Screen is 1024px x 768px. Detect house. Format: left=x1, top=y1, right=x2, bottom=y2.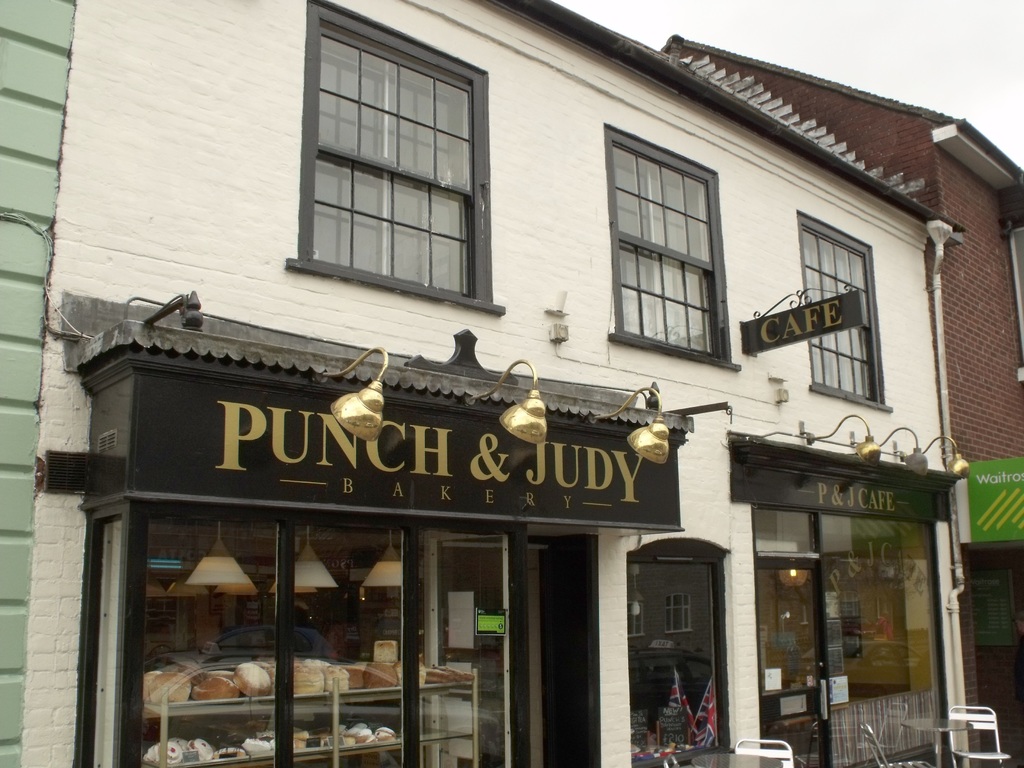
left=81, top=0, right=1021, bottom=758.
